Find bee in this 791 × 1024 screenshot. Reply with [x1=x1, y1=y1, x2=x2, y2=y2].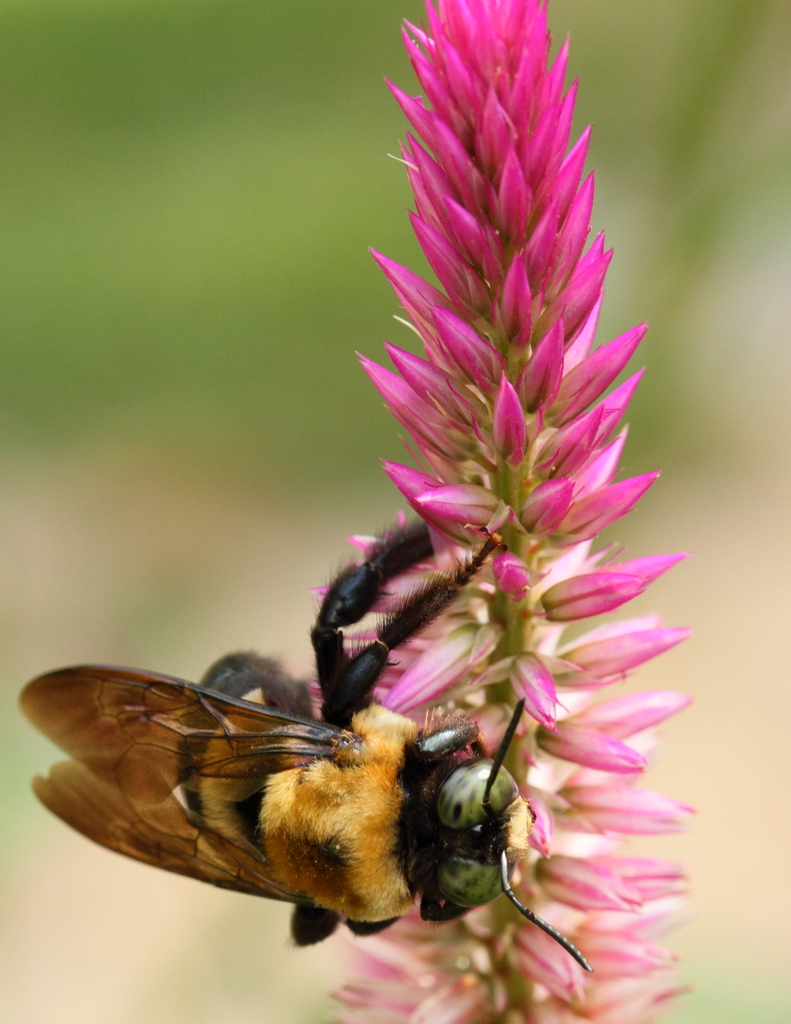
[x1=18, y1=518, x2=592, y2=972].
